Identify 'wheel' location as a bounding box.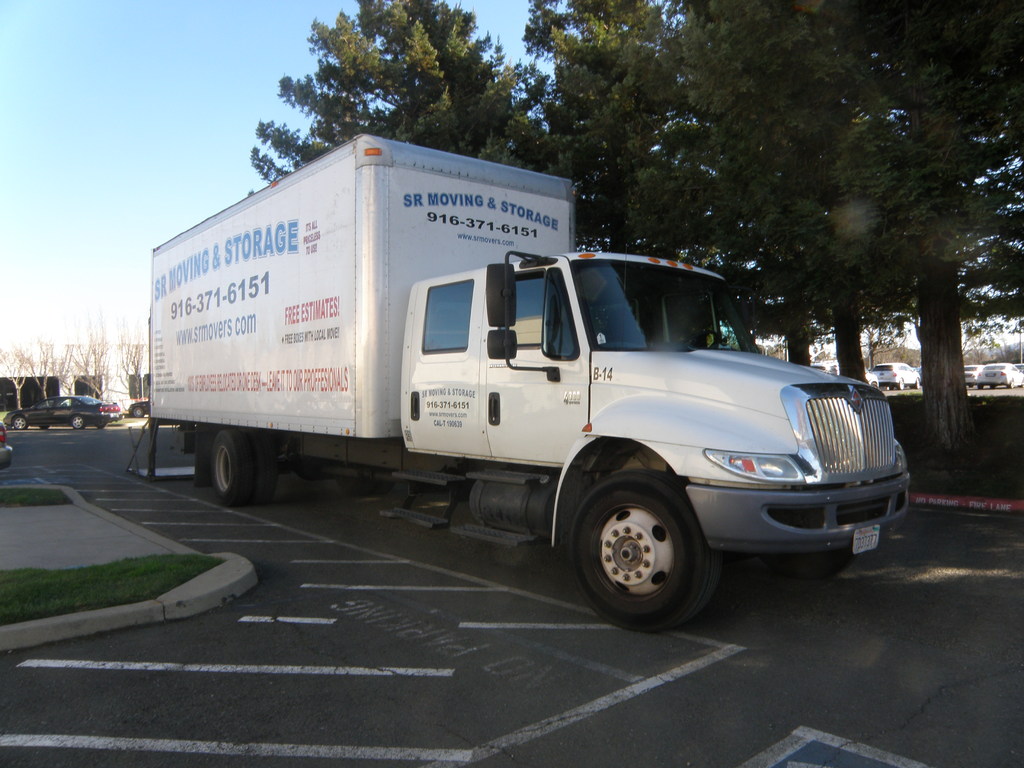
(x1=559, y1=481, x2=721, y2=617).
